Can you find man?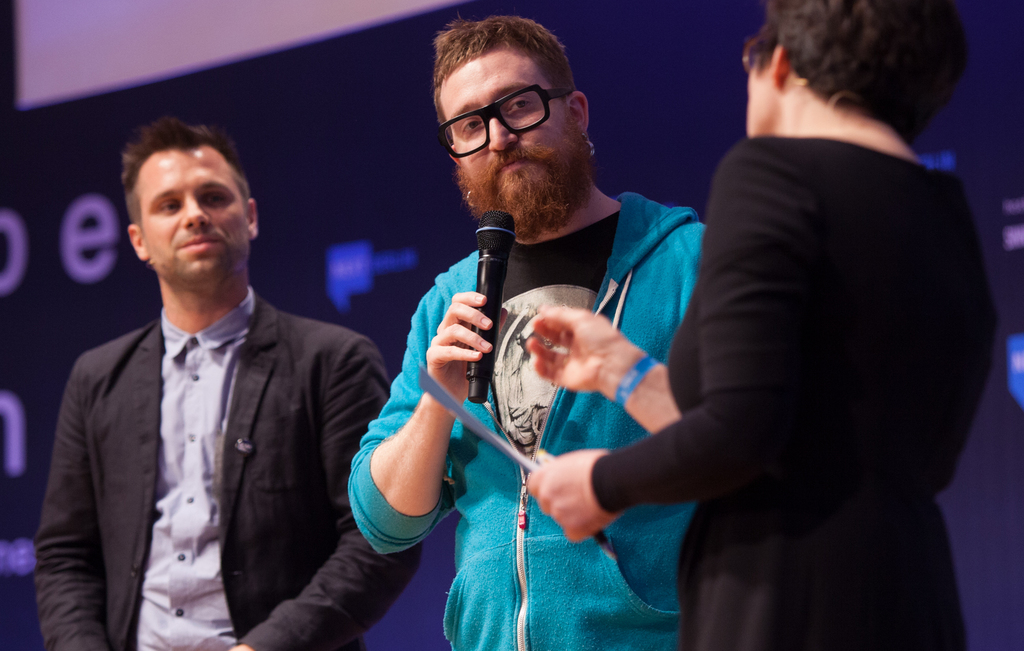
Yes, bounding box: box=[41, 117, 390, 640].
